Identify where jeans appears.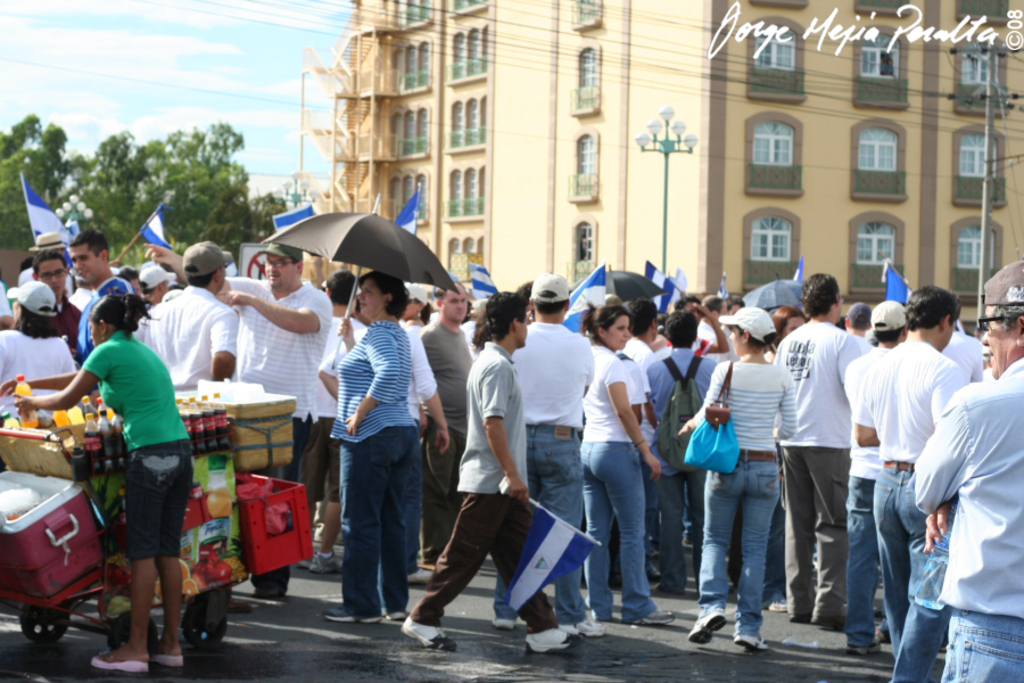
Appears at [944,606,1021,682].
